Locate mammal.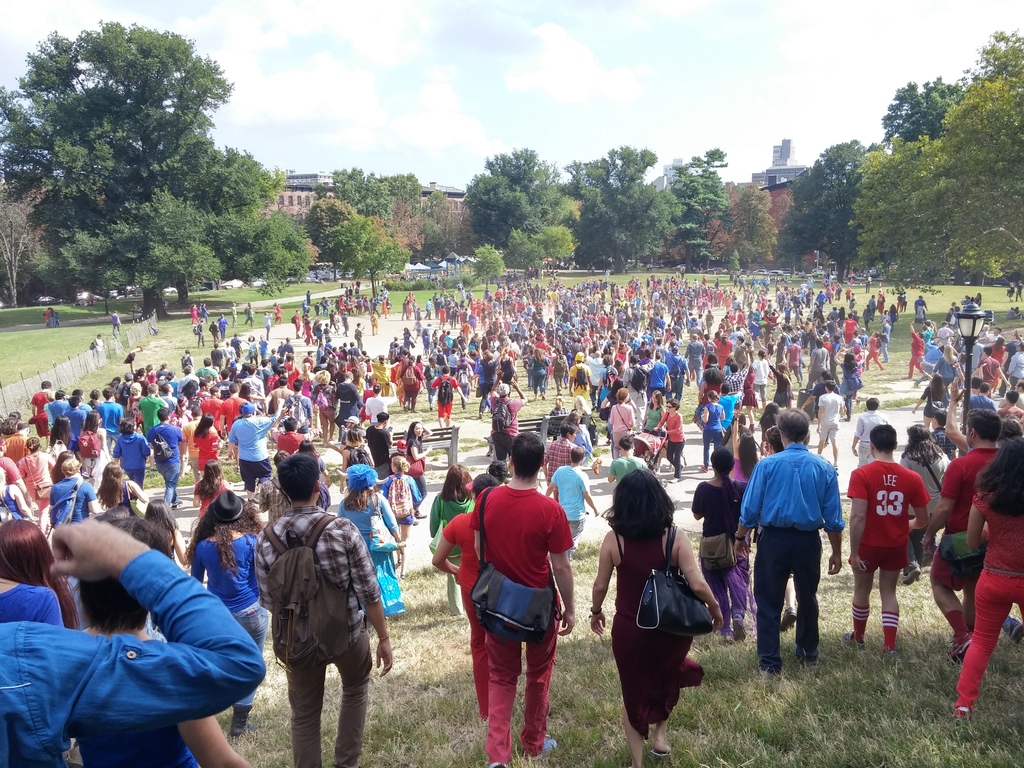
Bounding box: x1=934 y1=405 x2=956 y2=465.
